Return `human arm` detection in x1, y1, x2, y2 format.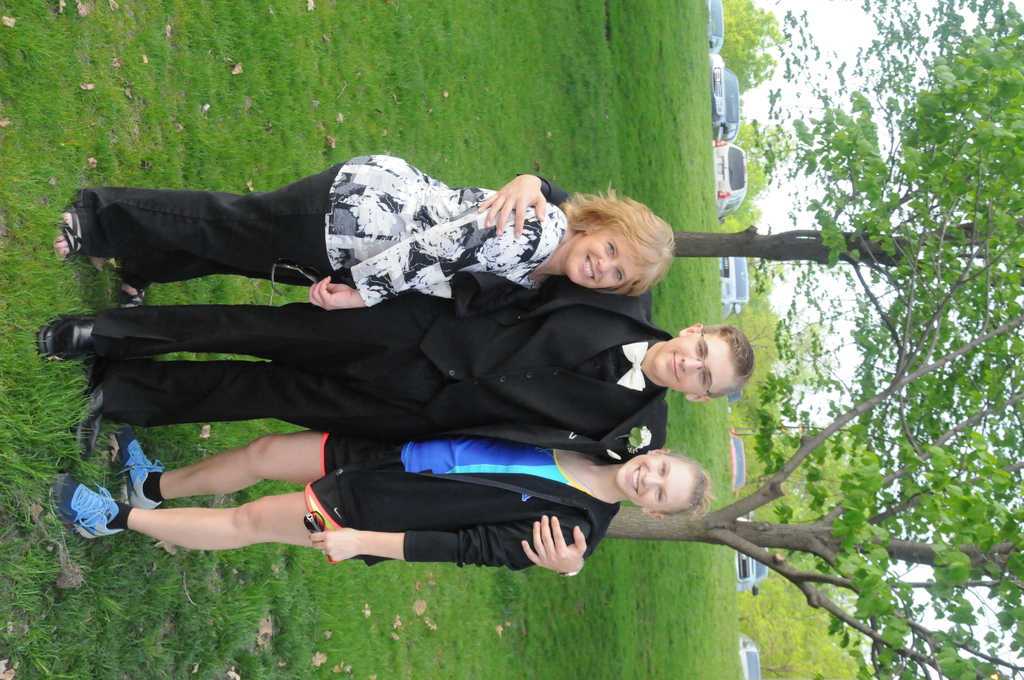
488, 170, 650, 317.
